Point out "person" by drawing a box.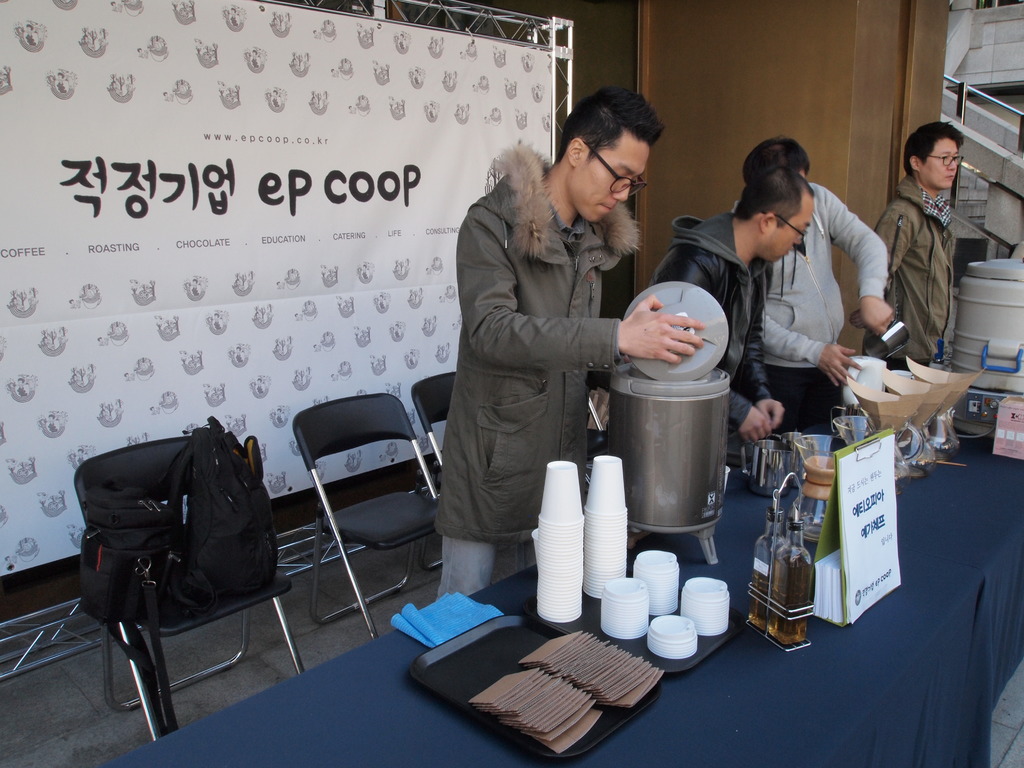
select_region(733, 138, 896, 431).
